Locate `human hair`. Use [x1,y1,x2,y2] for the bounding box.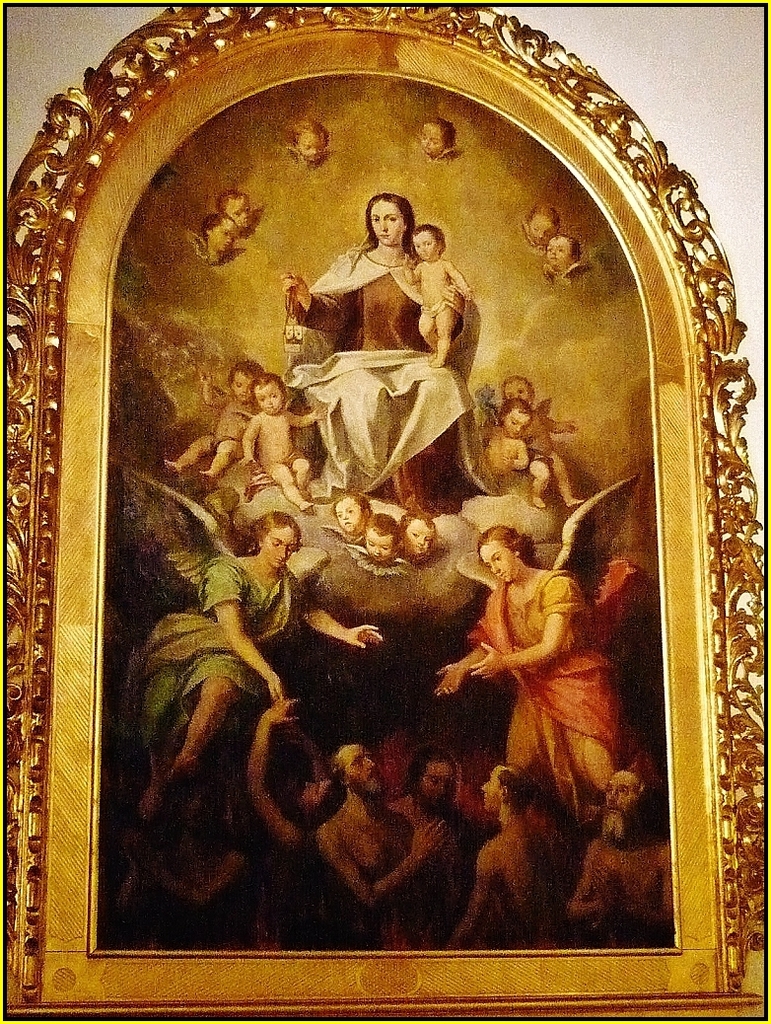
[405,753,455,806].
